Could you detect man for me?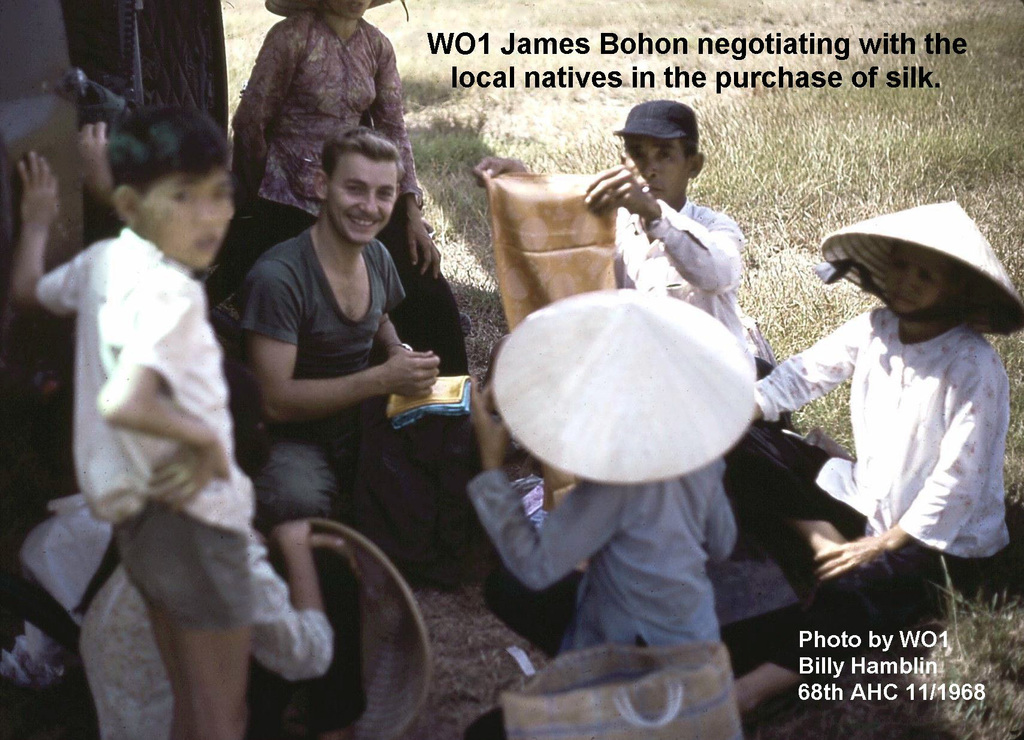
Detection result: 241 124 487 526.
